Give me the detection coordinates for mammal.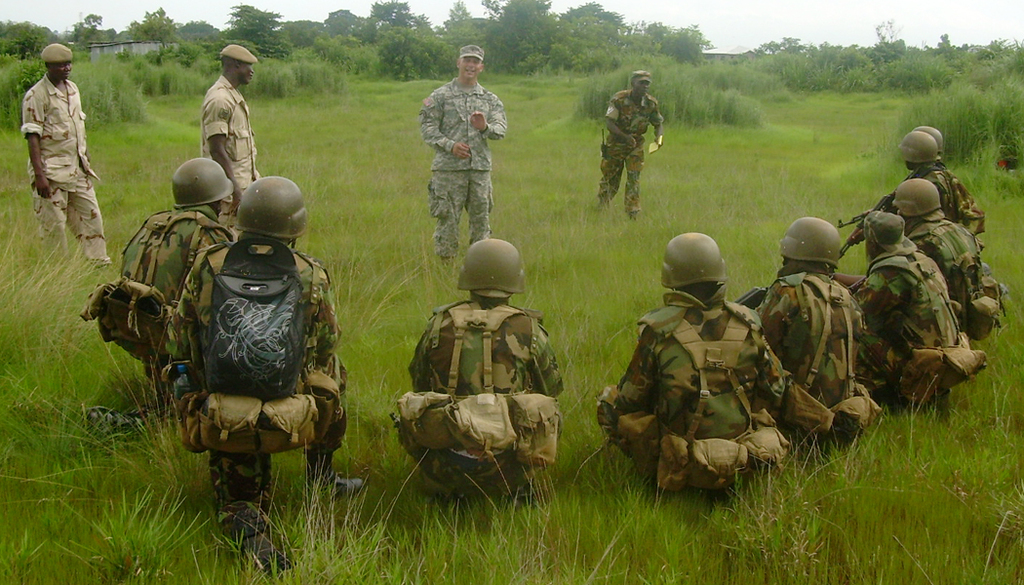
(897, 122, 964, 229).
